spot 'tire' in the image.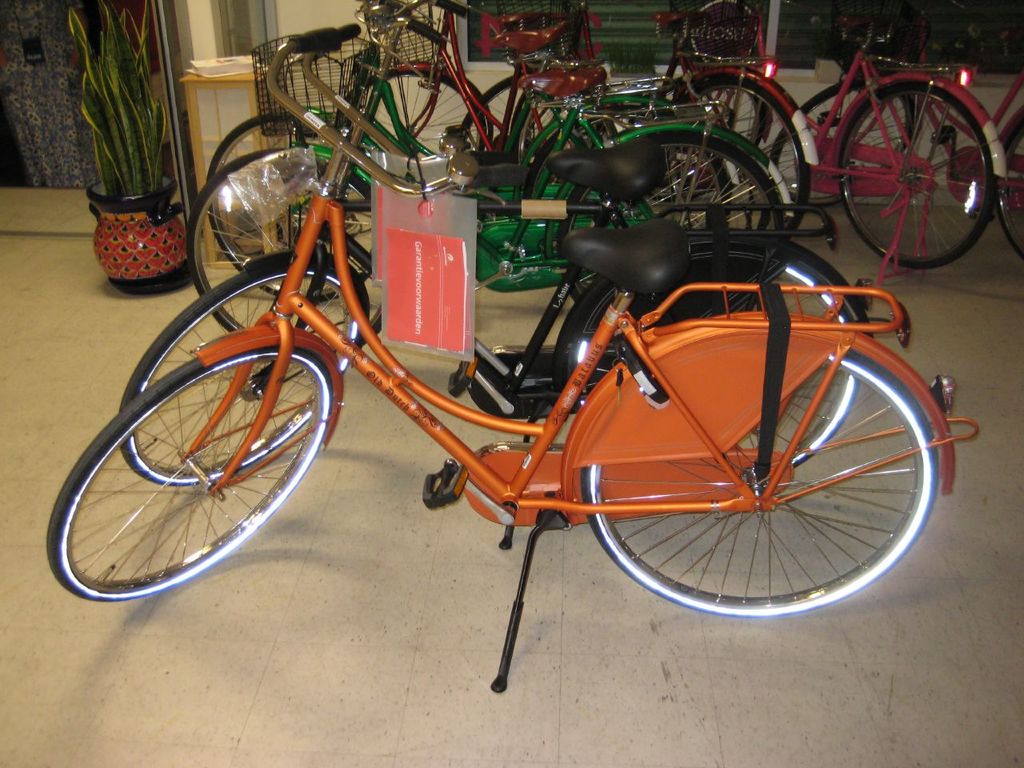
'tire' found at <bbox>562, 120, 794, 312</bbox>.
